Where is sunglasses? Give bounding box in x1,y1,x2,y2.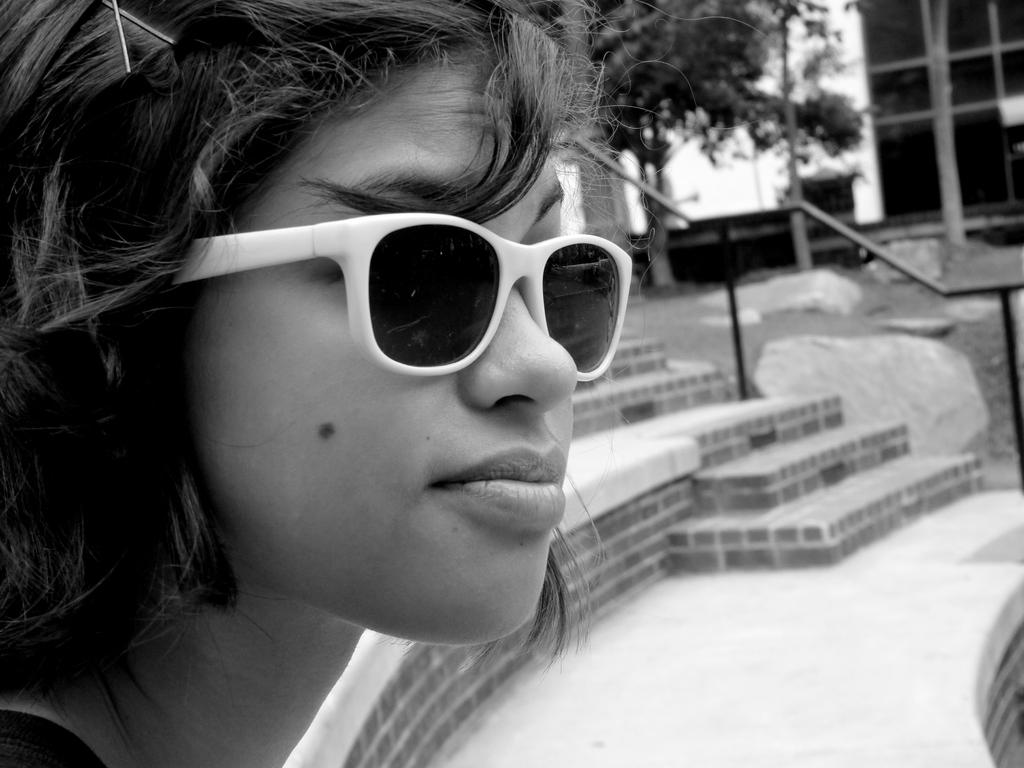
170,209,632,382.
